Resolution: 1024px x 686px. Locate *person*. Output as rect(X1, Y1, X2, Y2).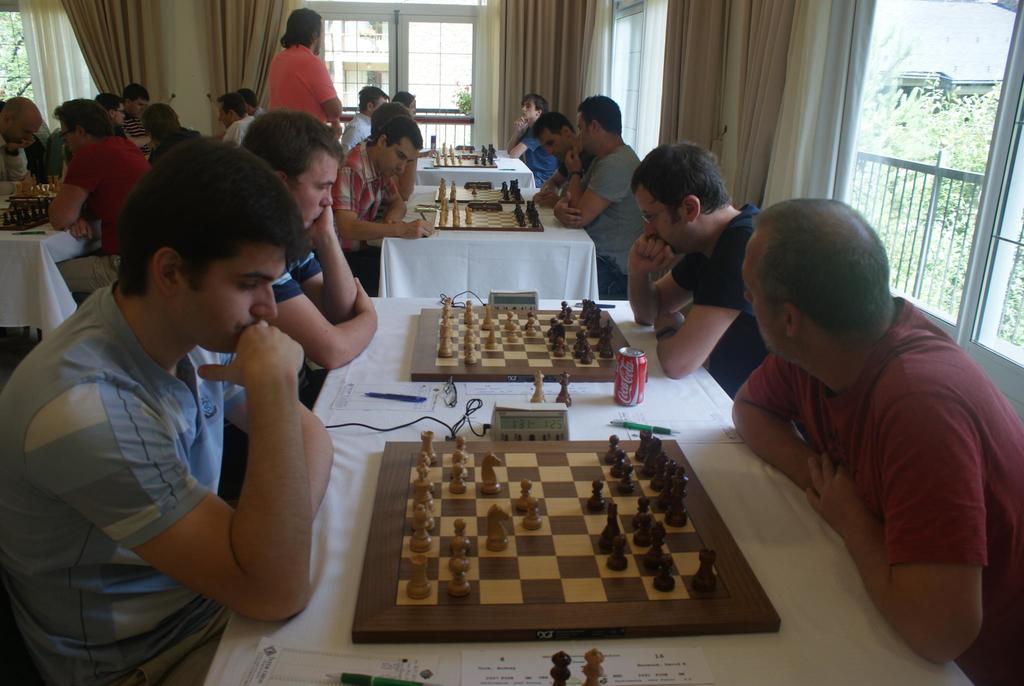
rect(344, 87, 387, 147).
